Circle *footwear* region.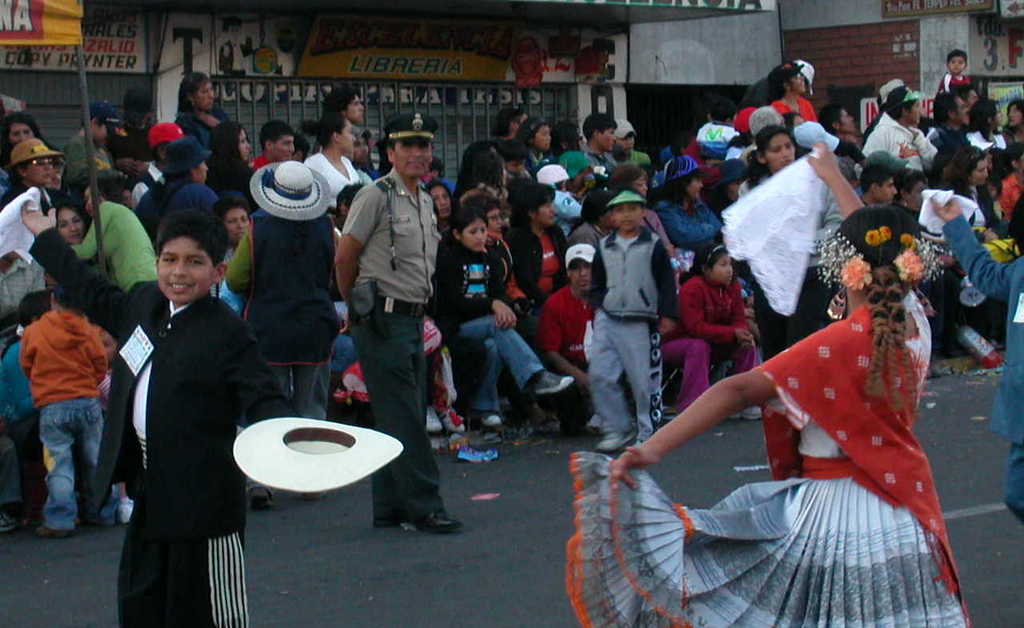
Region: (252, 488, 277, 509).
